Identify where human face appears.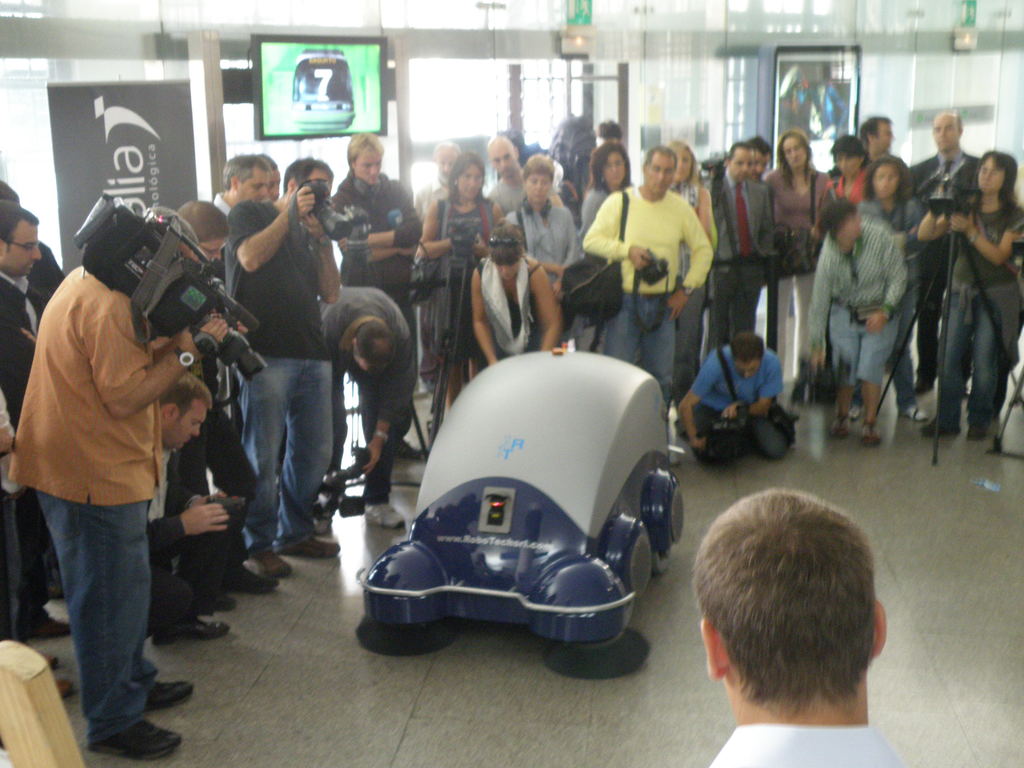
Appears at {"left": 872, "top": 167, "right": 901, "bottom": 196}.
